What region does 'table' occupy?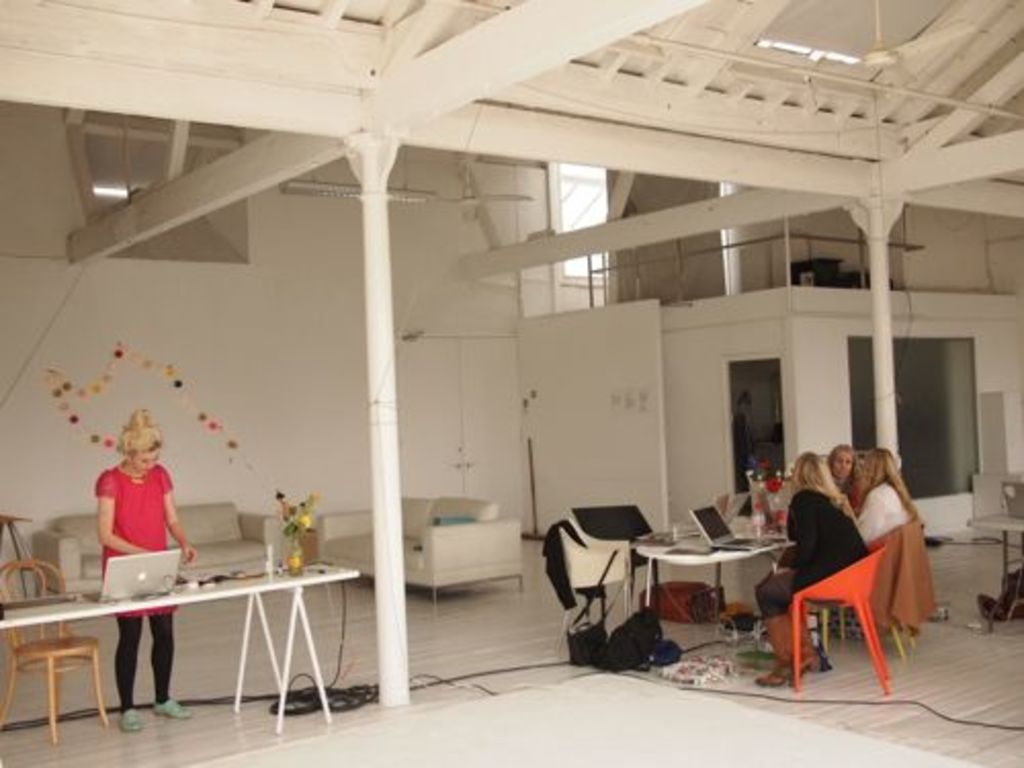
[x1=629, y1=518, x2=791, y2=614].
